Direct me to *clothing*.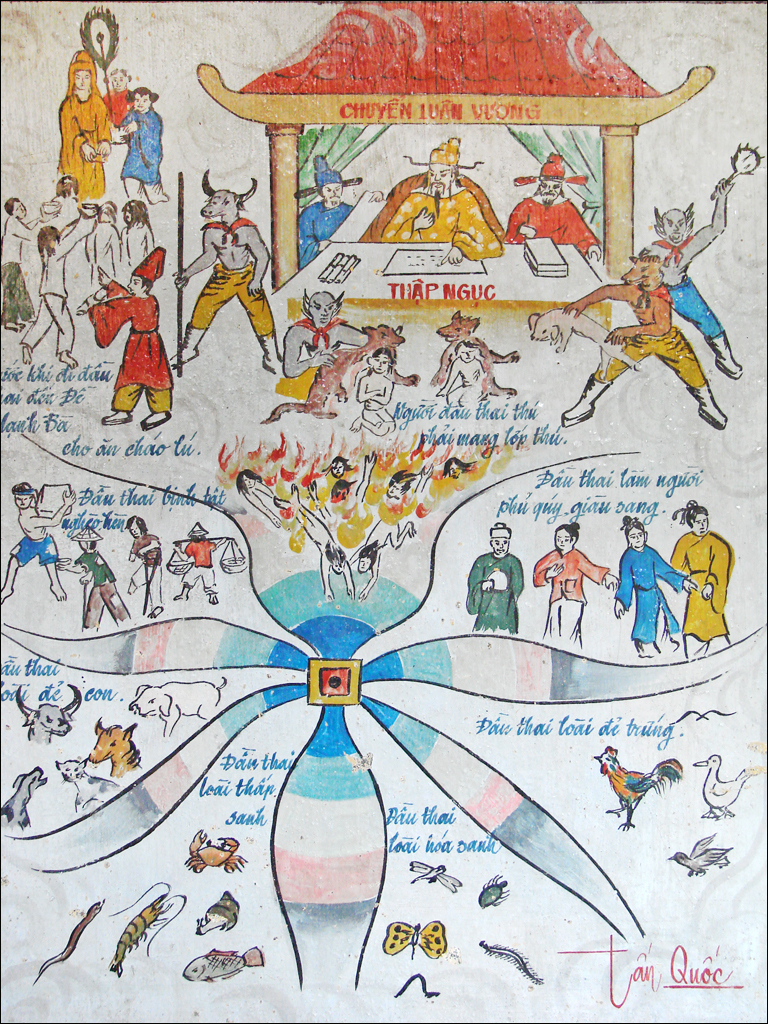
Direction: [73, 546, 117, 592].
